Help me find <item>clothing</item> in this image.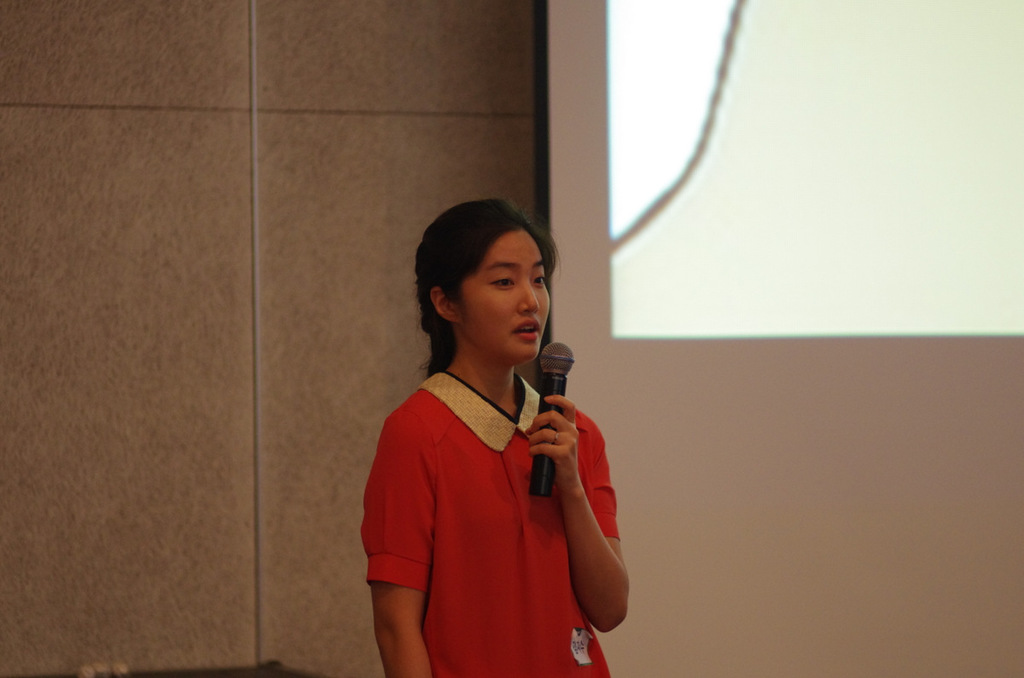
Found it: detection(372, 346, 631, 663).
